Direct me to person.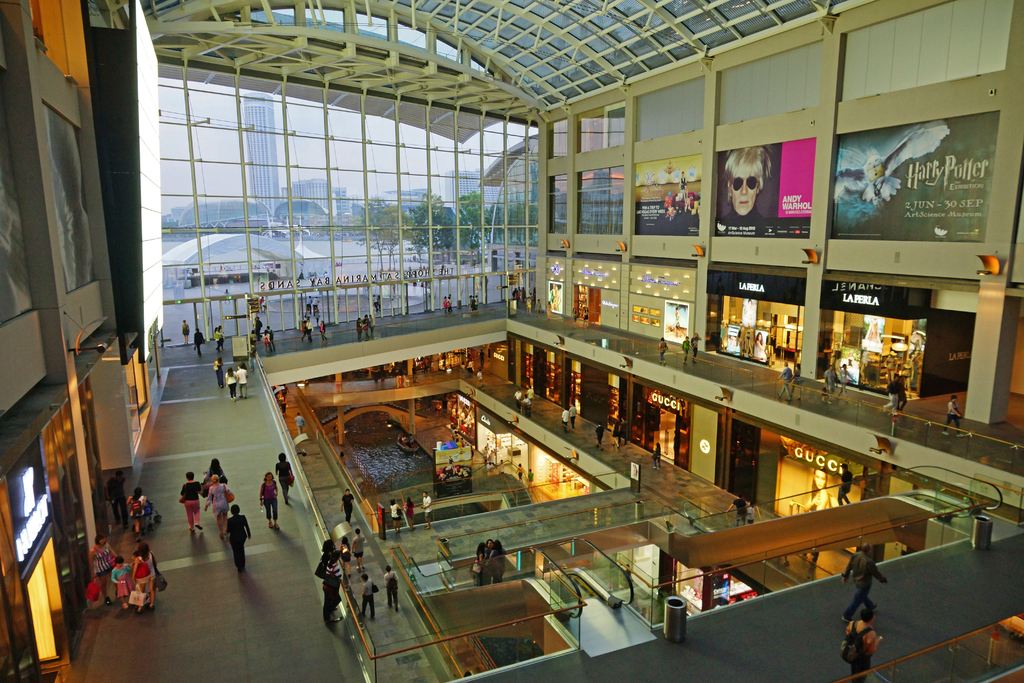
Direction: x1=679 y1=338 x2=690 y2=365.
